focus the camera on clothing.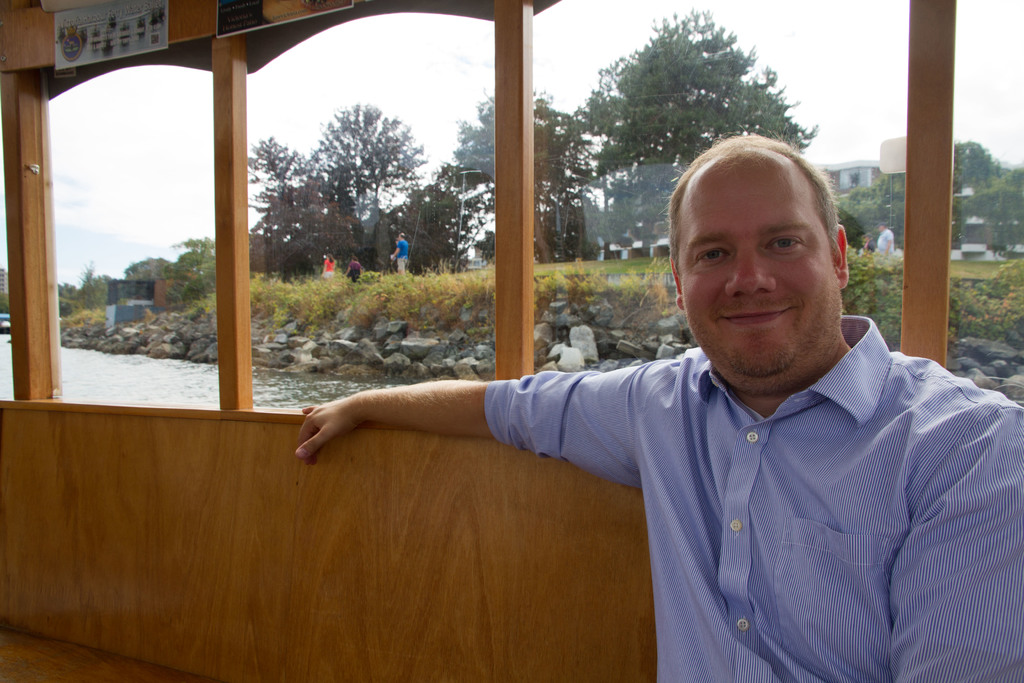
Focus region: [320, 255, 340, 277].
